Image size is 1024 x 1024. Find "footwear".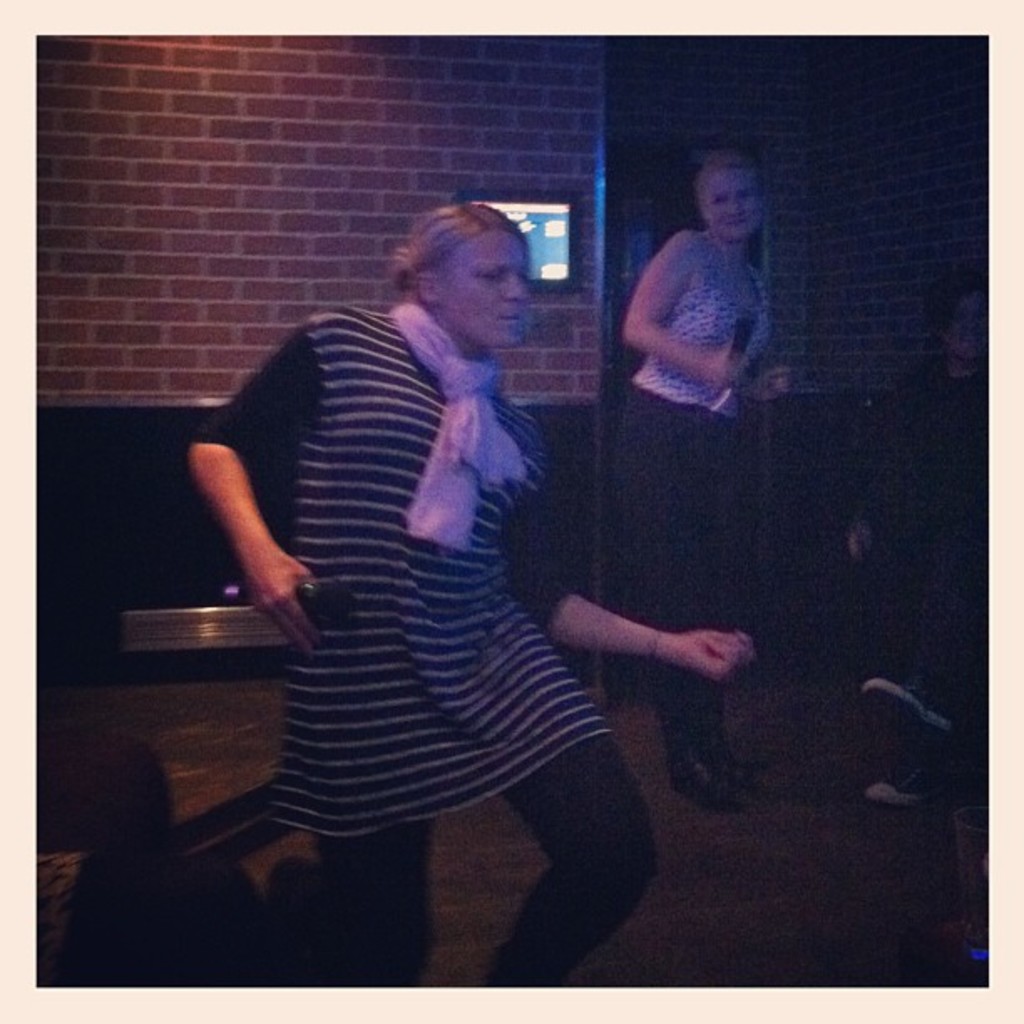
<box>862,746,957,805</box>.
